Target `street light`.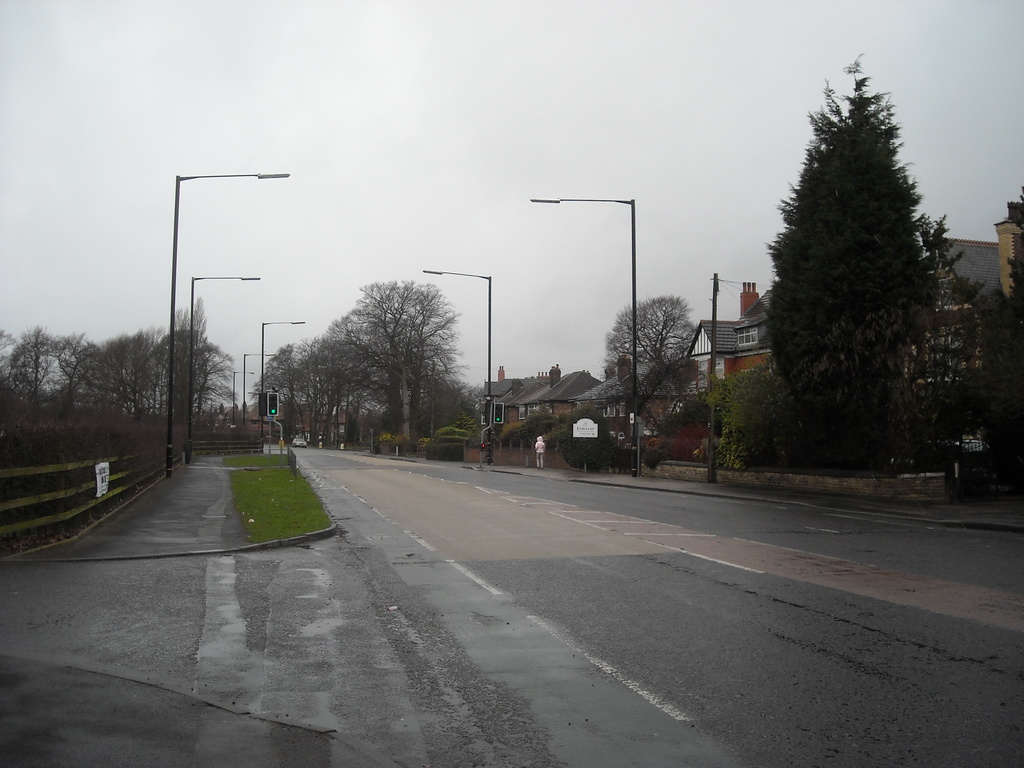
Target region: bbox=[412, 262, 492, 461].
